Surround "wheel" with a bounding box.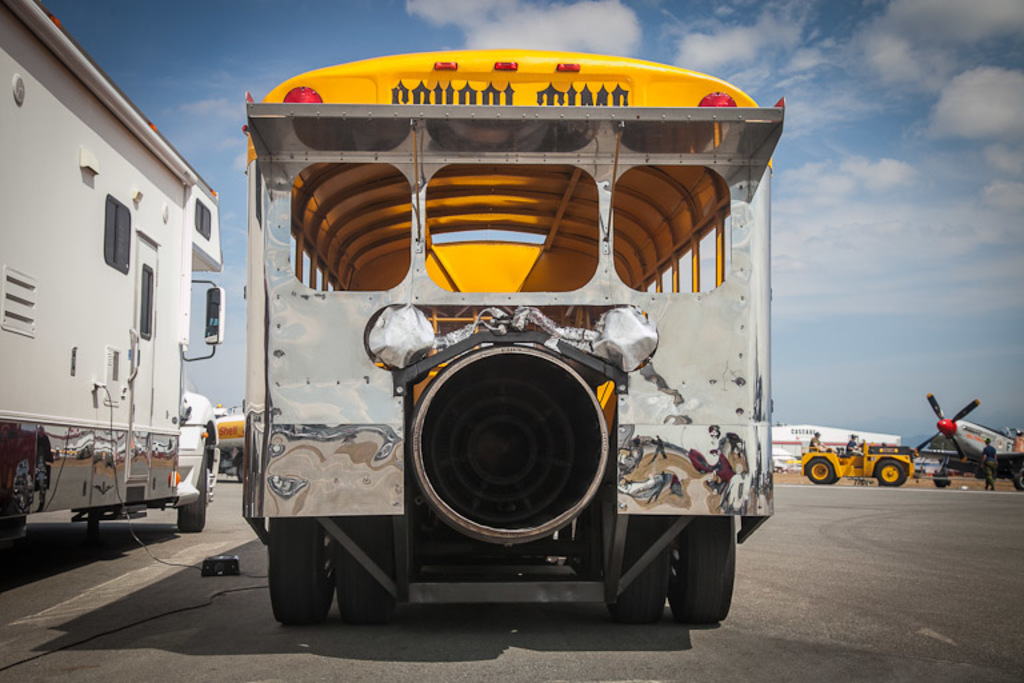
bbox(831, 472, 837, 487).
